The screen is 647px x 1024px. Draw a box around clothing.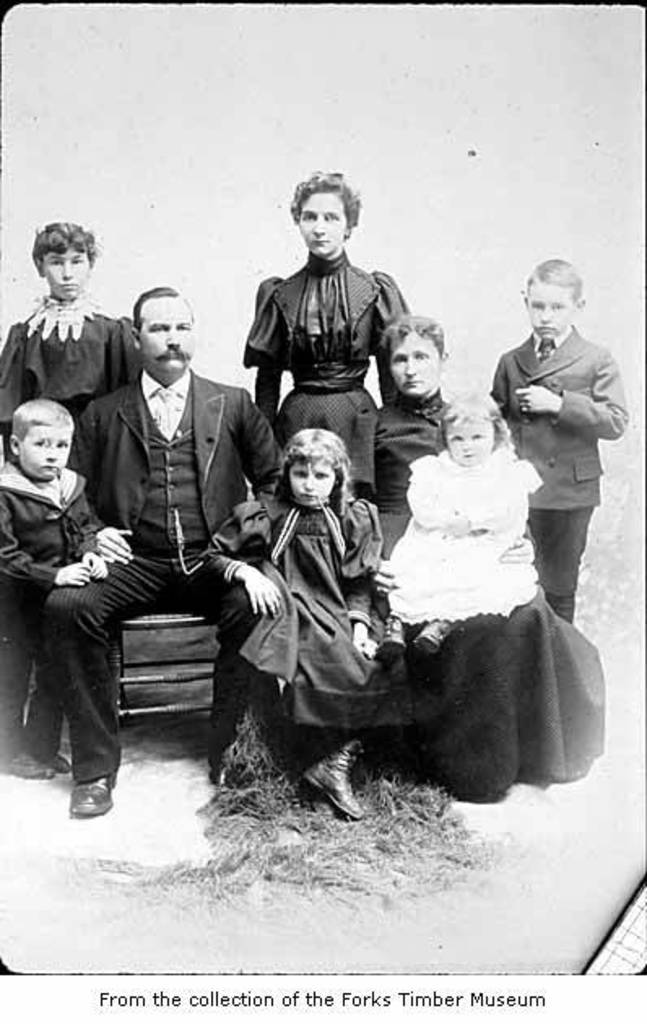
(left=377, top=440, right=546, bottom=623).
